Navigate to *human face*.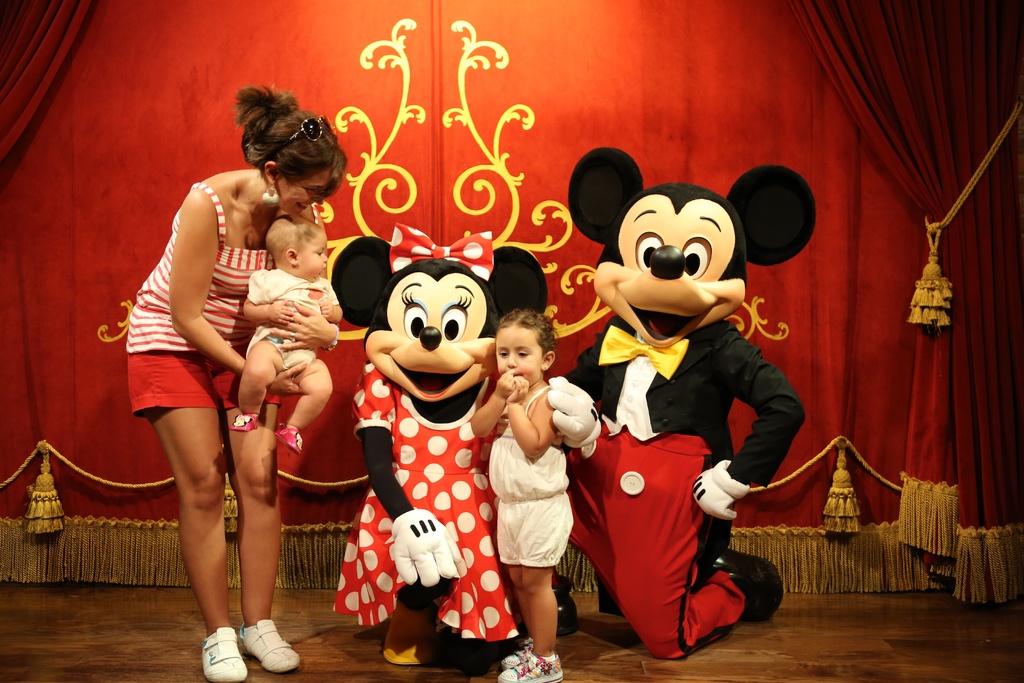
Navigation target: BBox(276, 161, 346, 216).
